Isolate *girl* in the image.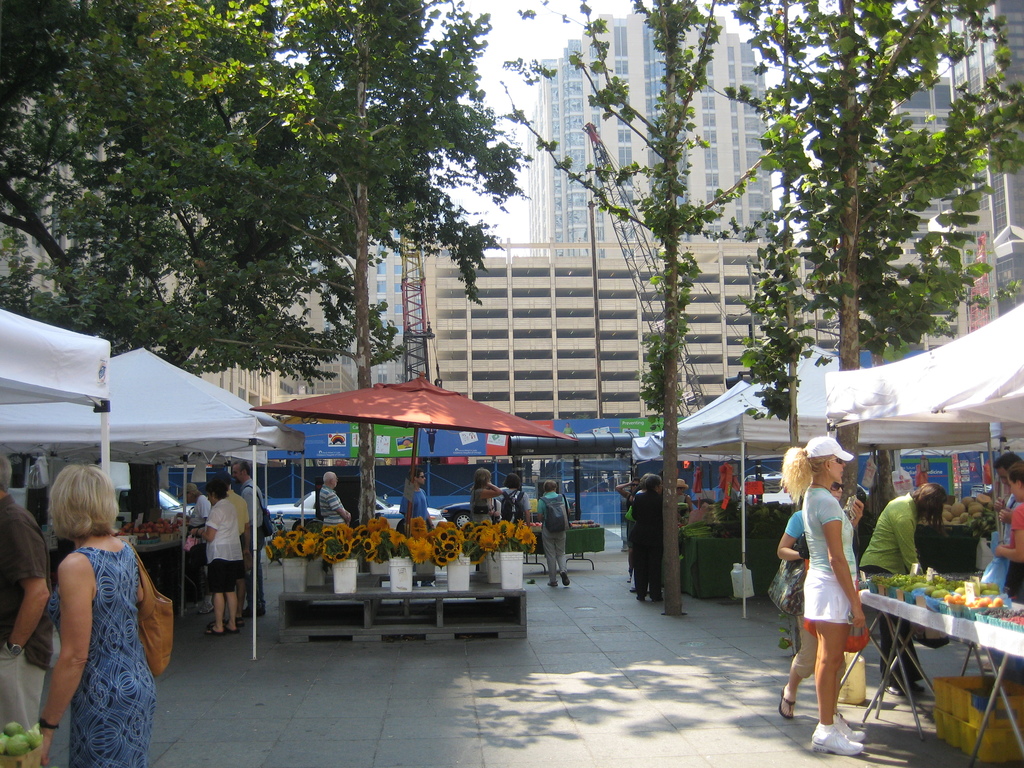
Isolated region: {"left": 778, "top": 436, "right": 867, "bottom": 757}.
